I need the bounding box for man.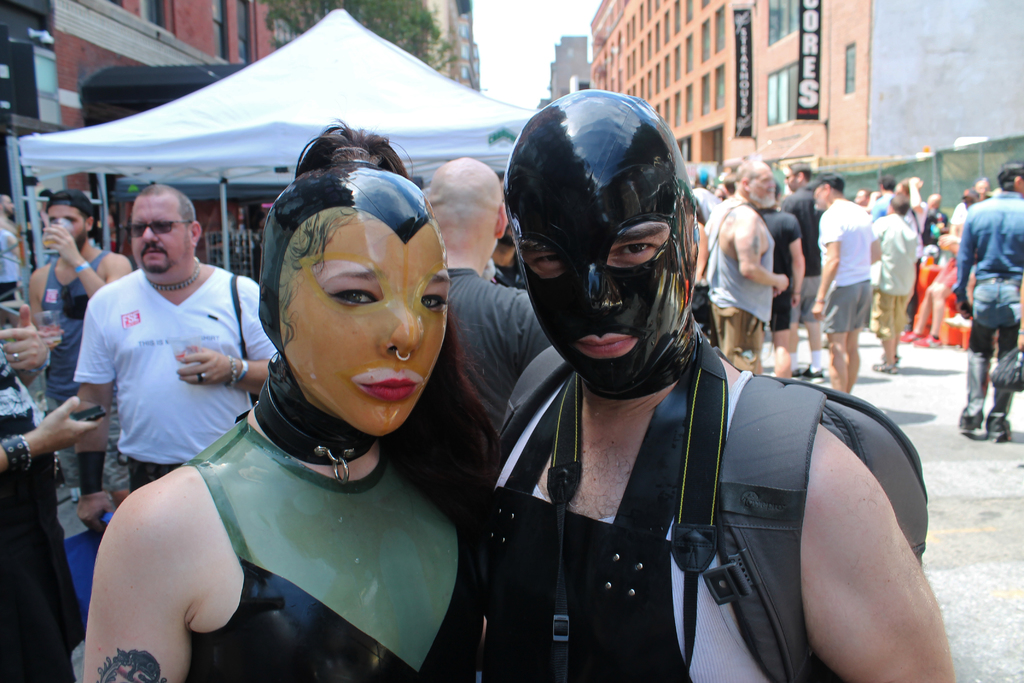
Here it is: detection(958, 159, 1023, 447).
